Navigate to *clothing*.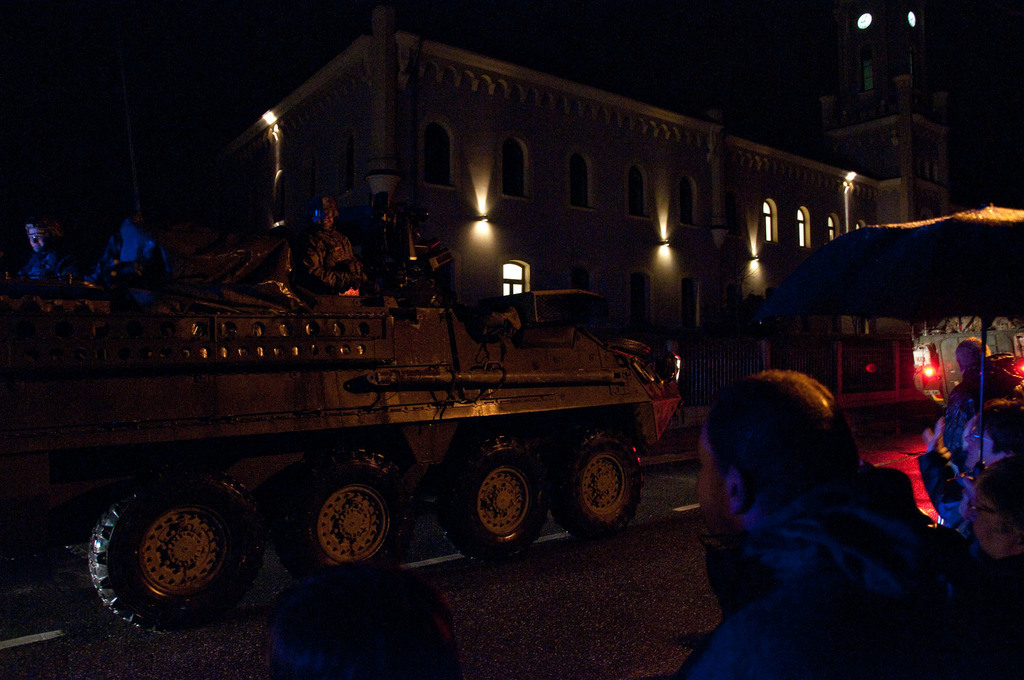
Navigation target: (298, 229, 364, 293).
